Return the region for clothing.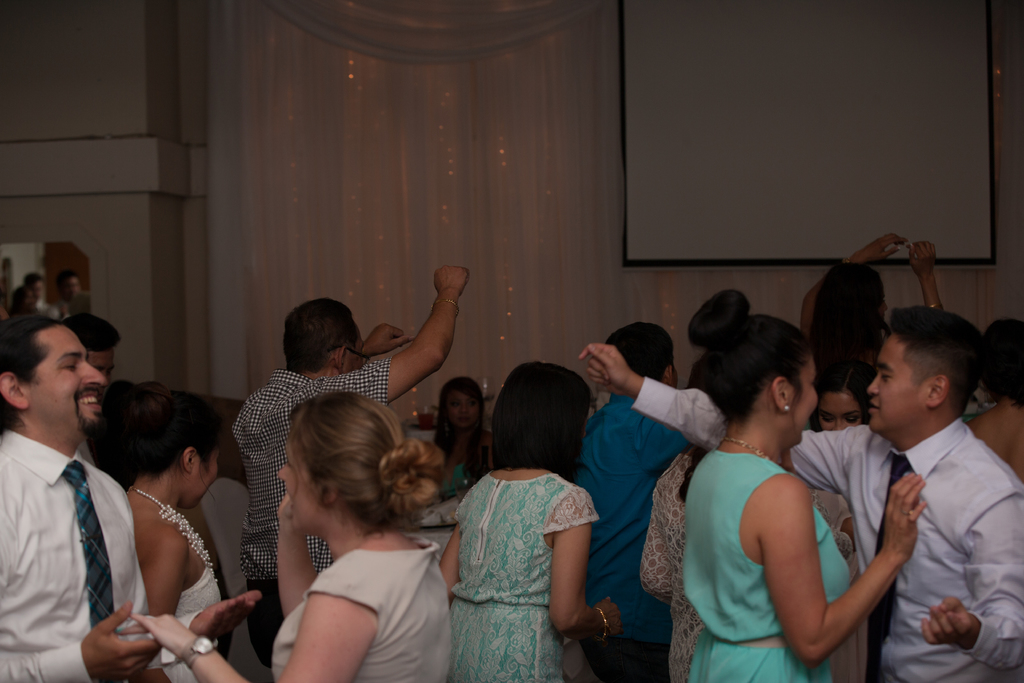
{"left": 264, "top": 532, "right": 460, "bottom": 682}.
